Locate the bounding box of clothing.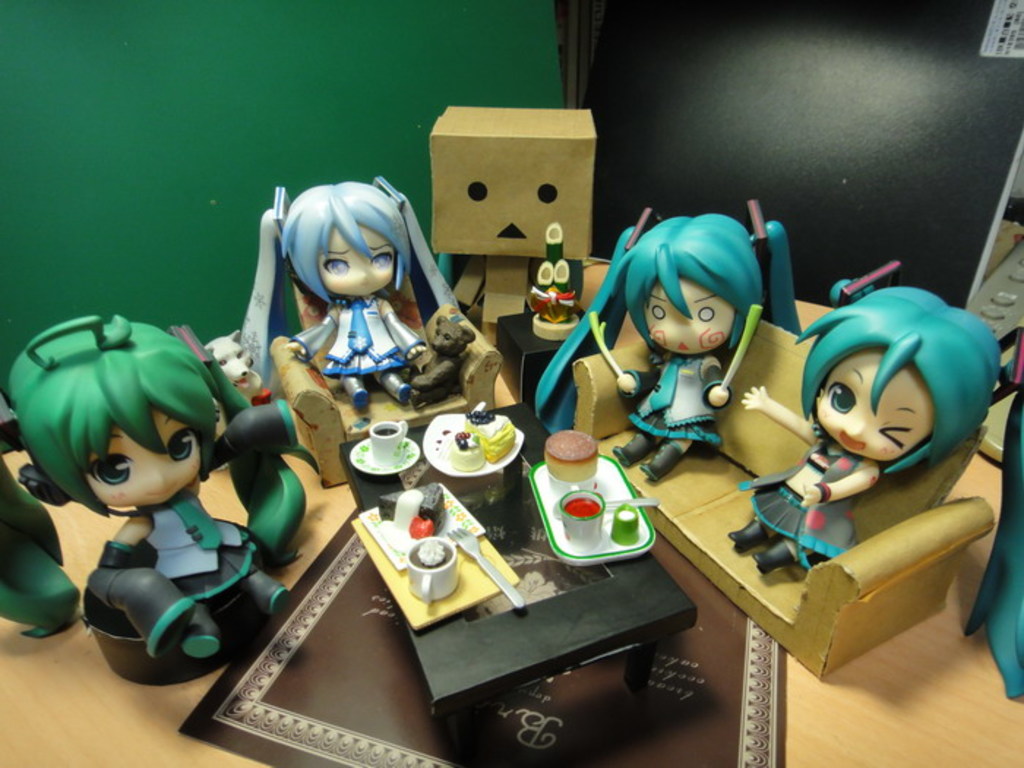
Bounding box: box(151, 480, 260, 597).
